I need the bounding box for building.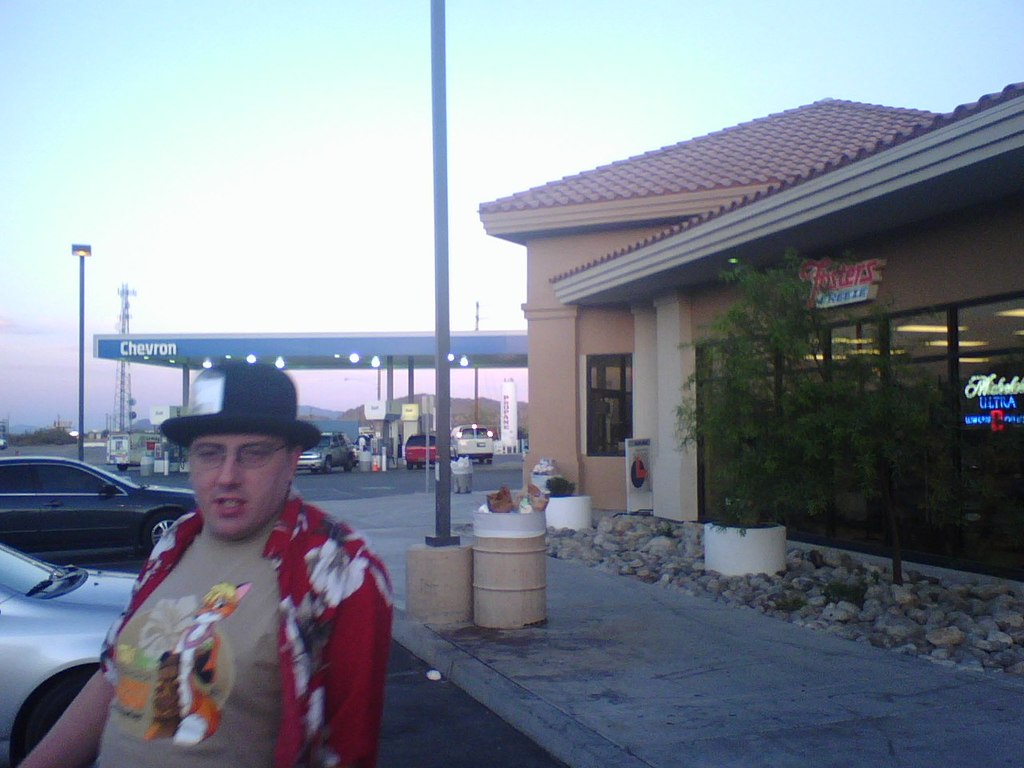
Here it is: 478:90:1023:655.
